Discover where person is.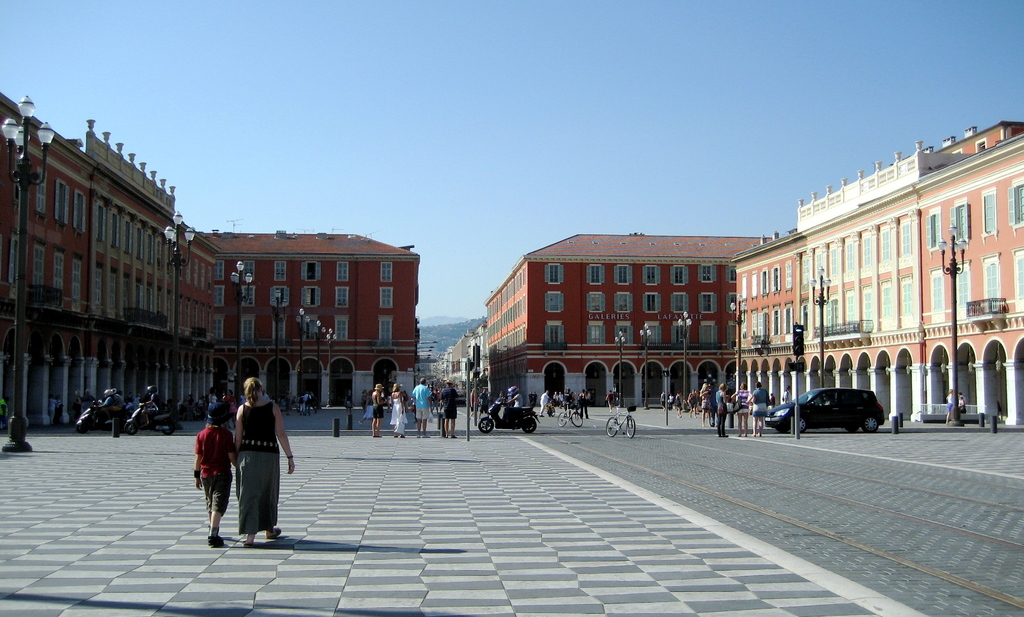
Discovered at [left=371, top=384, right=387, bottom=438].
